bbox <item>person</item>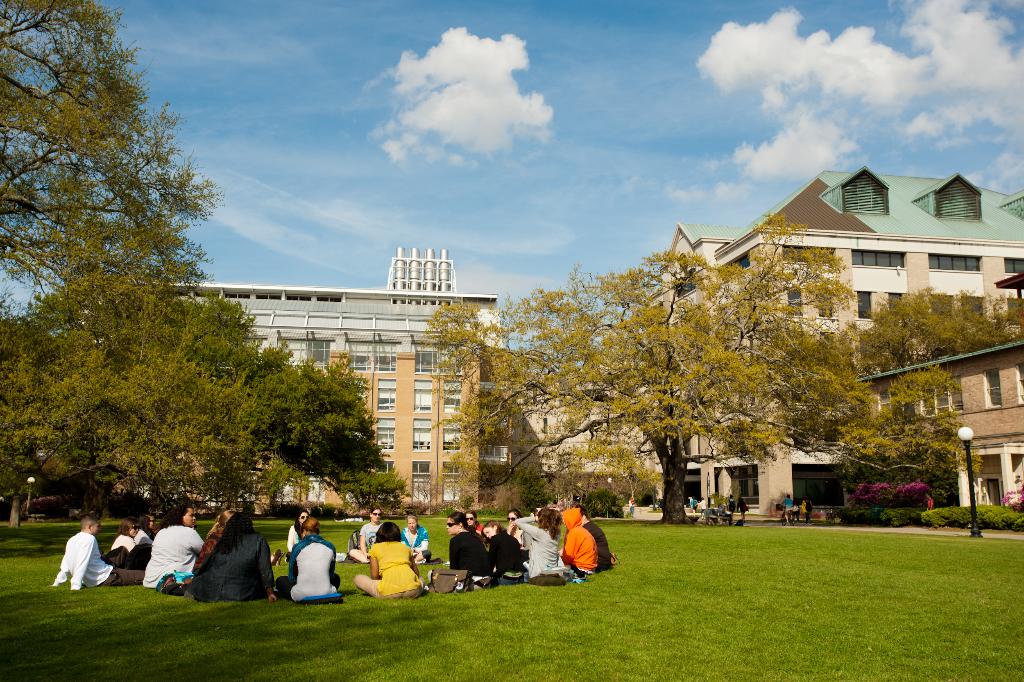
{"x1": 477, "y1": 519, "x2": 525, "y2": 586}
